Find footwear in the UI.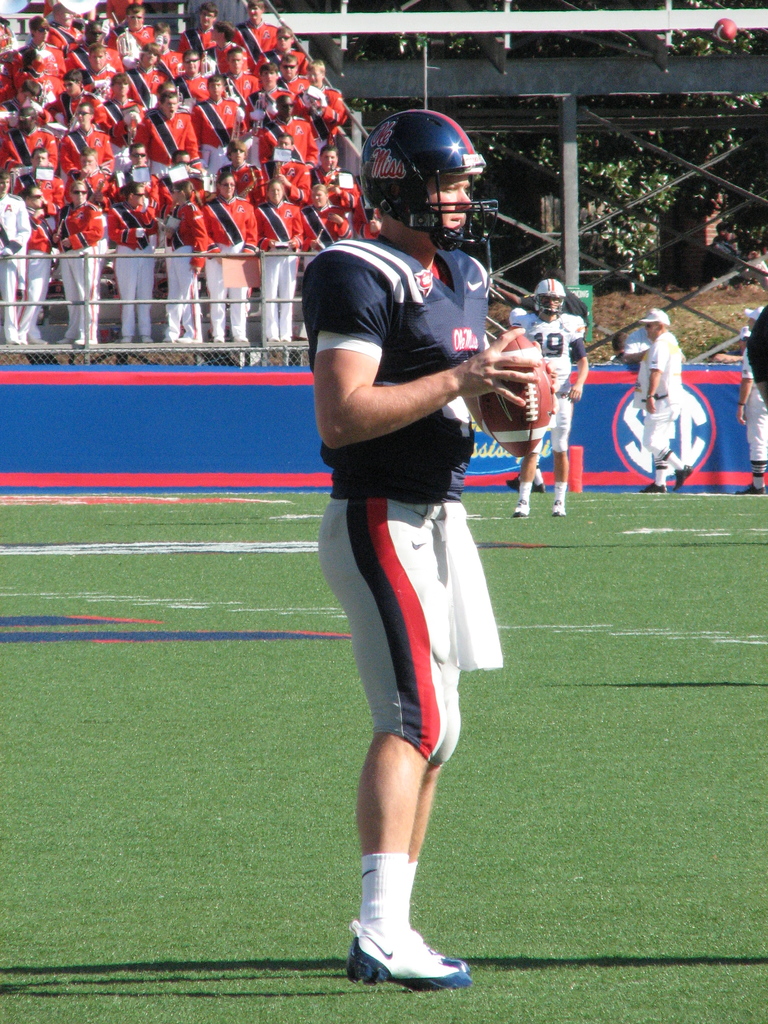
UI element at 212/332/227/342.
